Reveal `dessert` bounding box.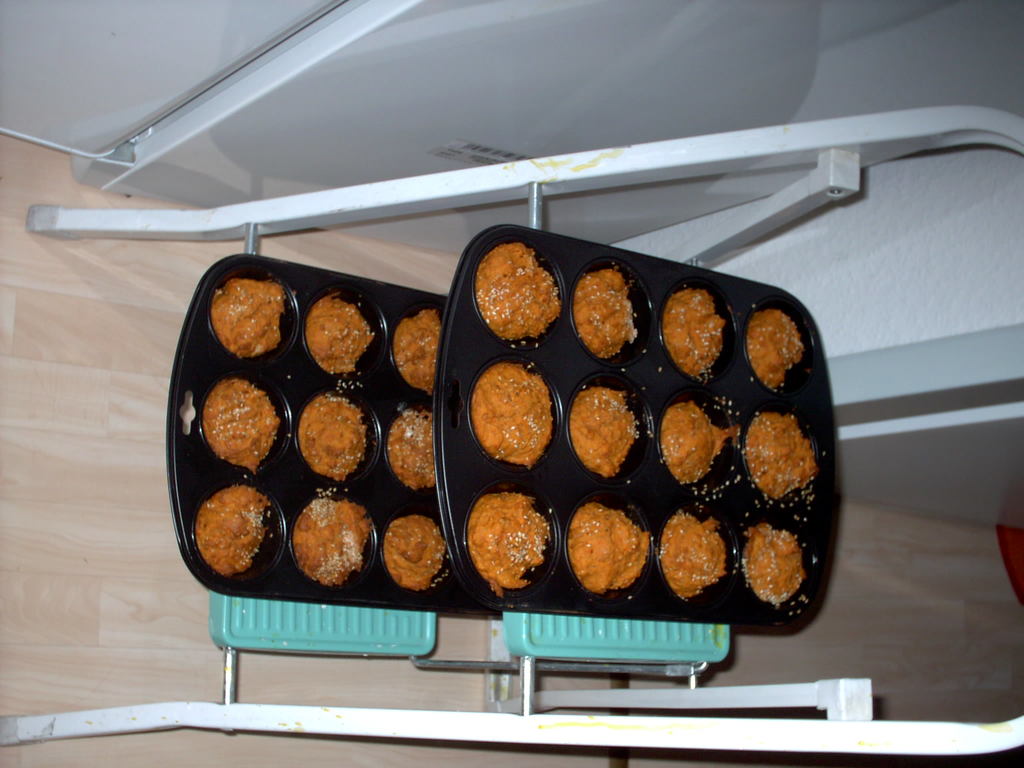
Revealed: 567/502/650/594.
